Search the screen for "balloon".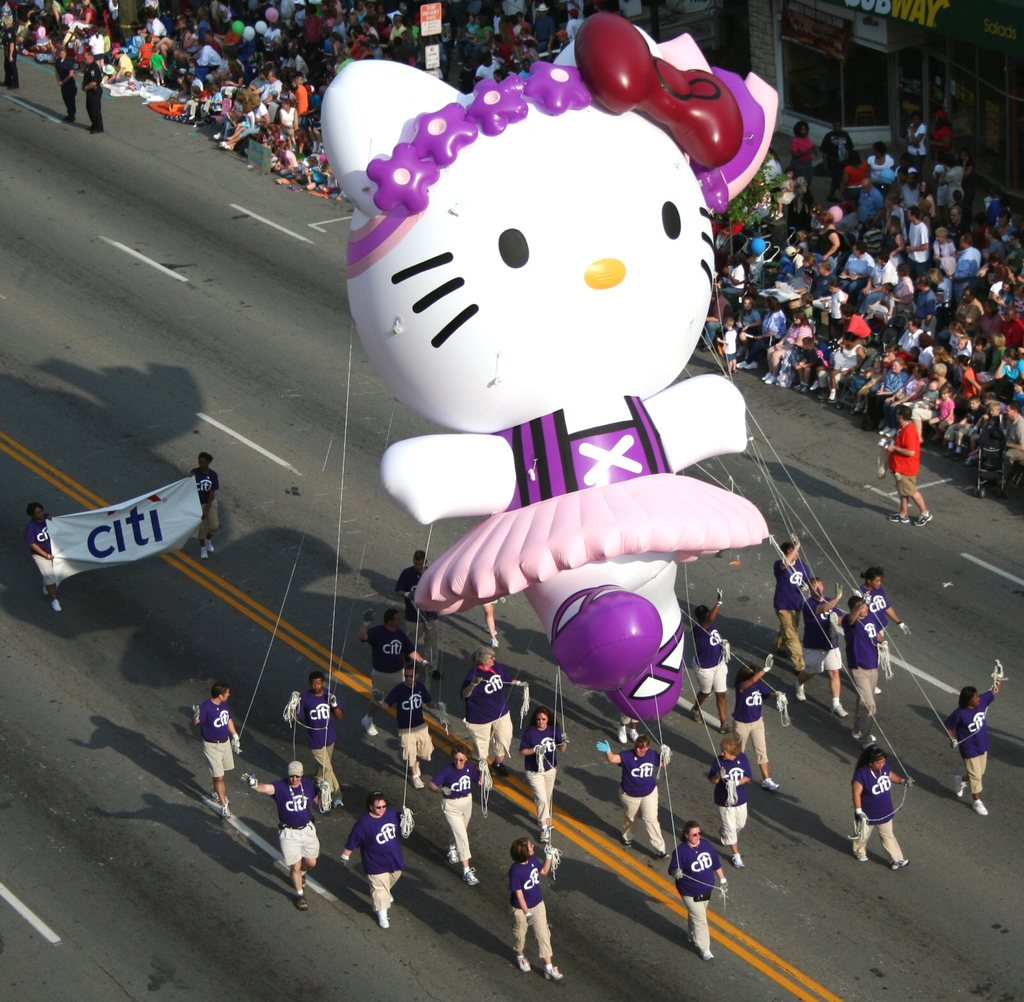
Found at bbox=(316, 9, 782, 728).
